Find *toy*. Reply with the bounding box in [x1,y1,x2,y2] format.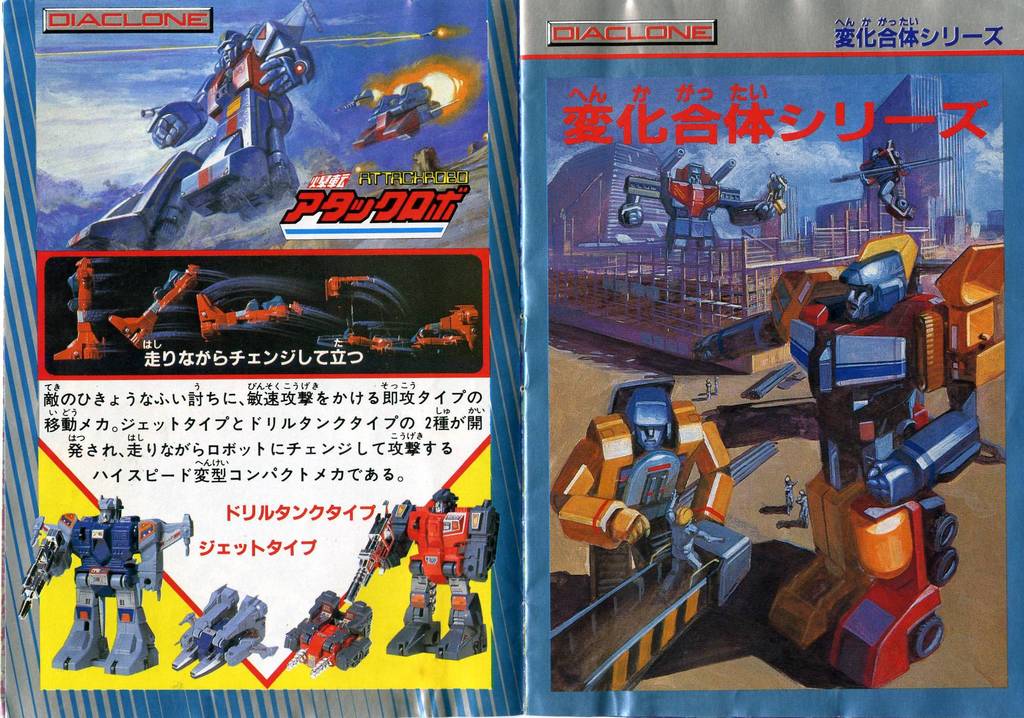
[395,298,480,359].
